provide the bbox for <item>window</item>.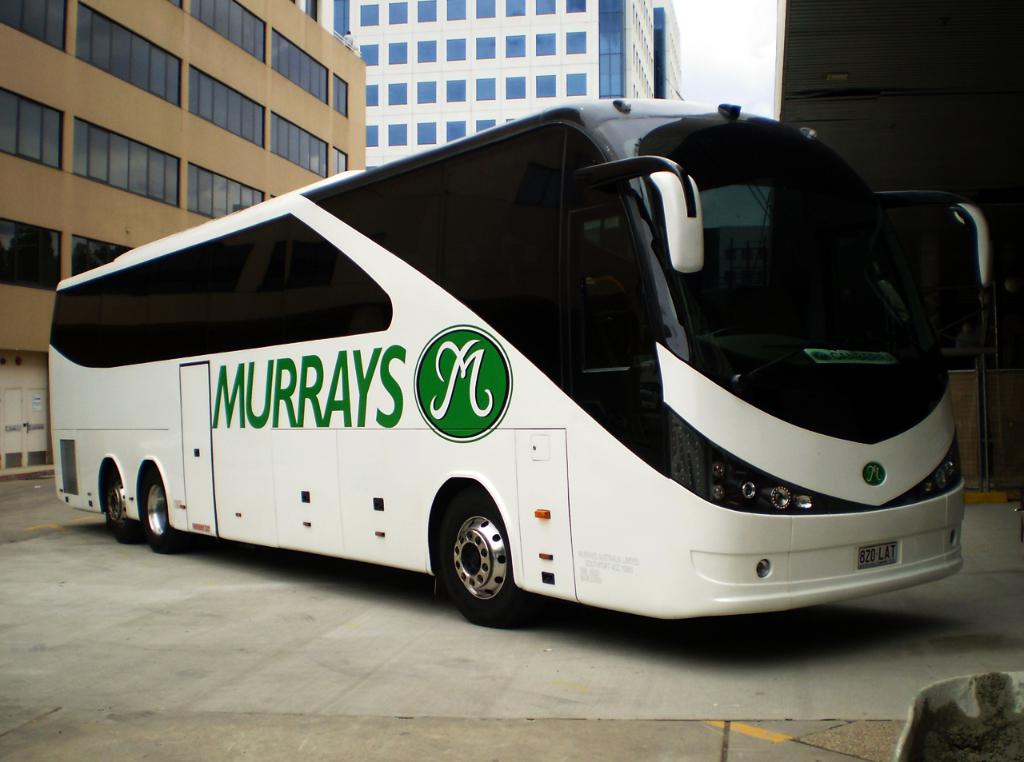
450 0 465 18.
